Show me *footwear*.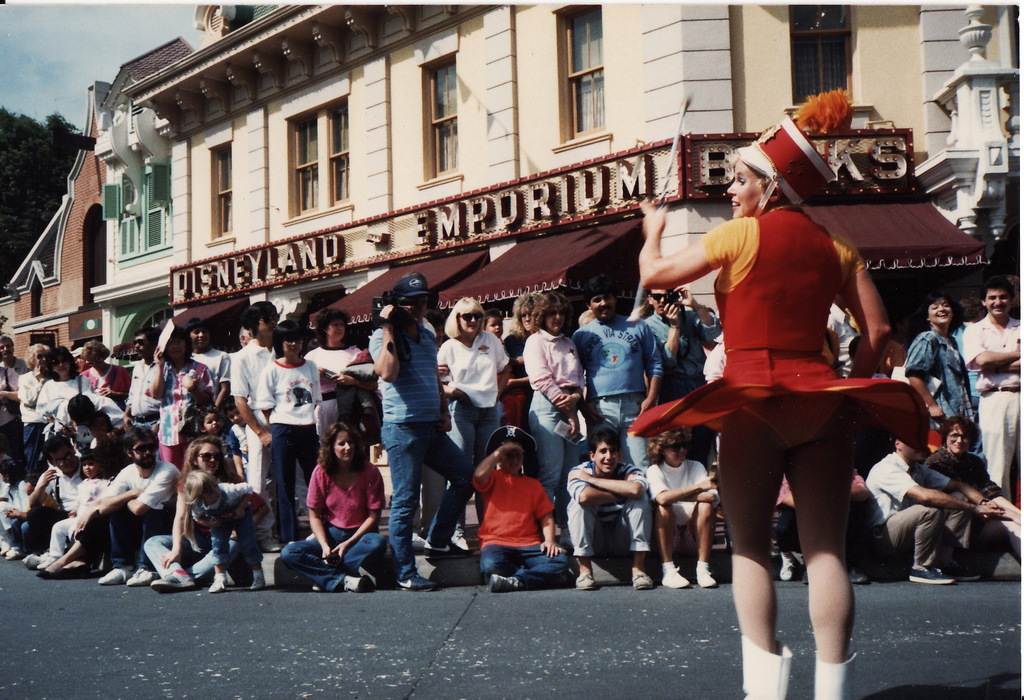
*footwear* is here: <region>452, 525, 471, 553</region>.
